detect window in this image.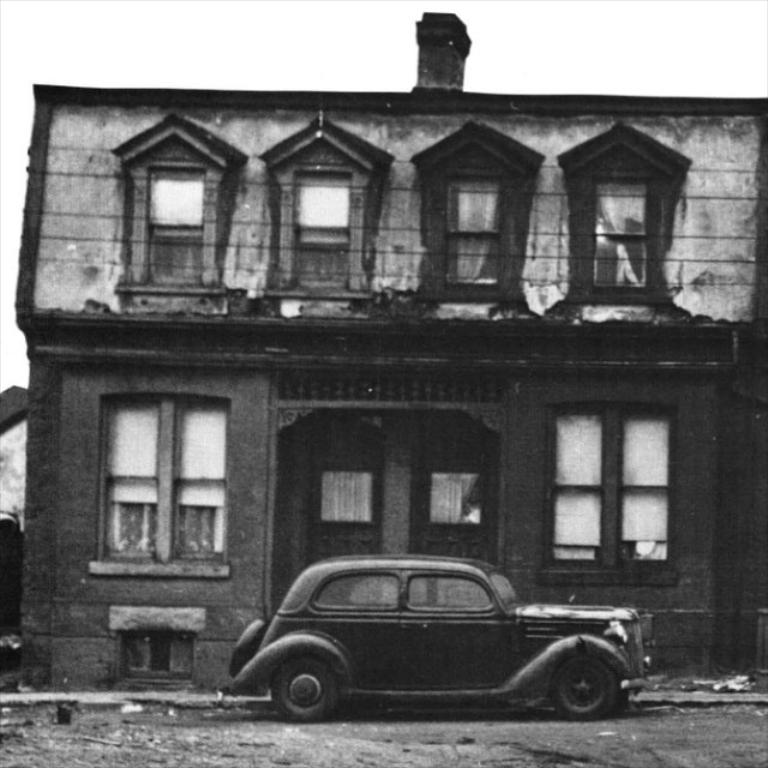
Detection: {"x1": 76, "y1": 364, "x2": 239, "y2": 607}.
